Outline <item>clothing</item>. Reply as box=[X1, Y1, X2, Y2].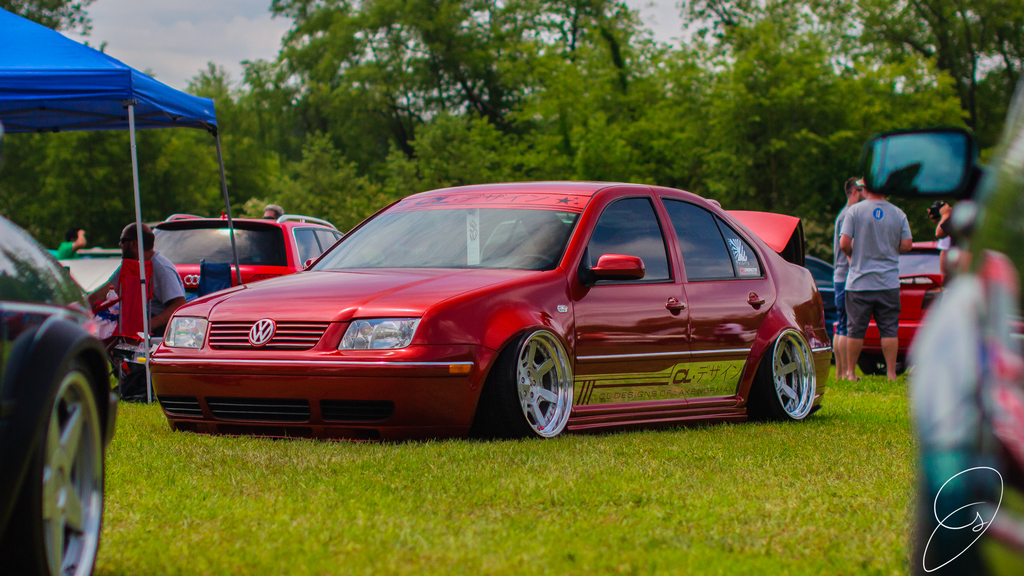
box=[837, 170, 922, 362].
